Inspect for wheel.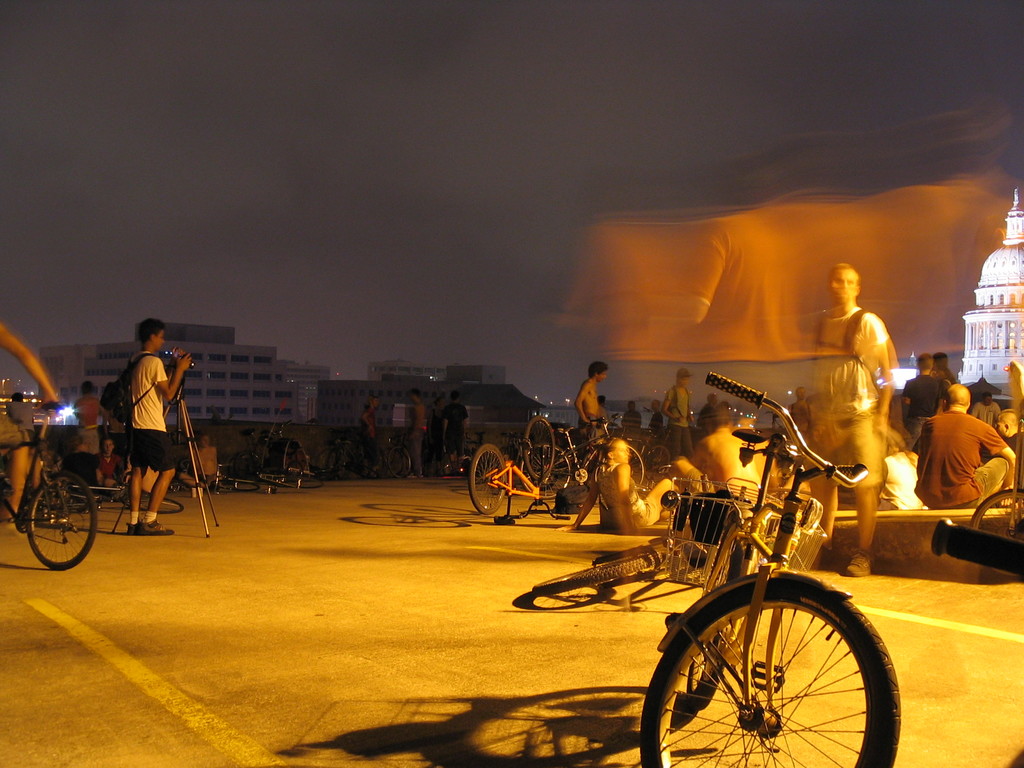
Inspection: [113,493,186,516].
